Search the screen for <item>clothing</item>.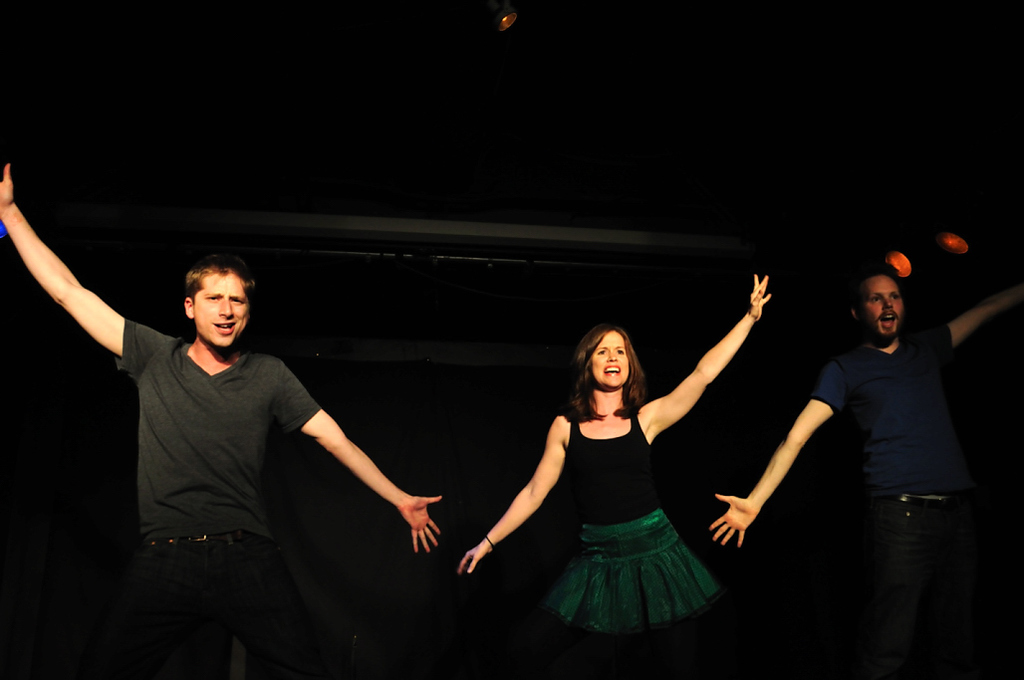
Found at [534, 406, 721, 632].
